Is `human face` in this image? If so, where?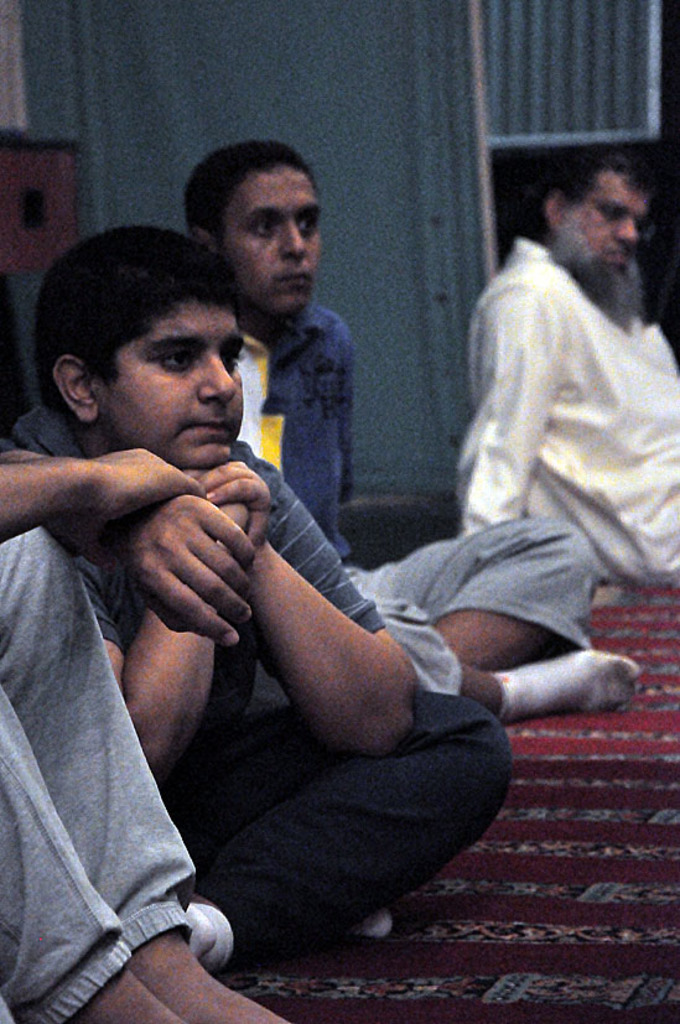
Yes, at [567,167,648,276].
